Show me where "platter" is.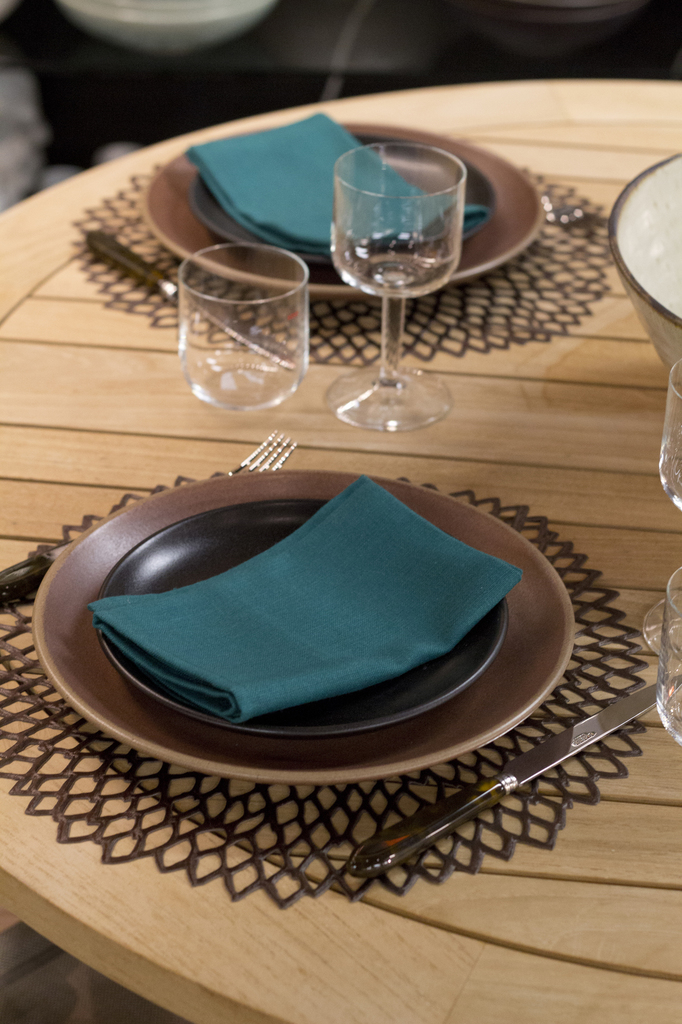
"platter" is at x1=85 y1=502 x2=507 y2=735.
